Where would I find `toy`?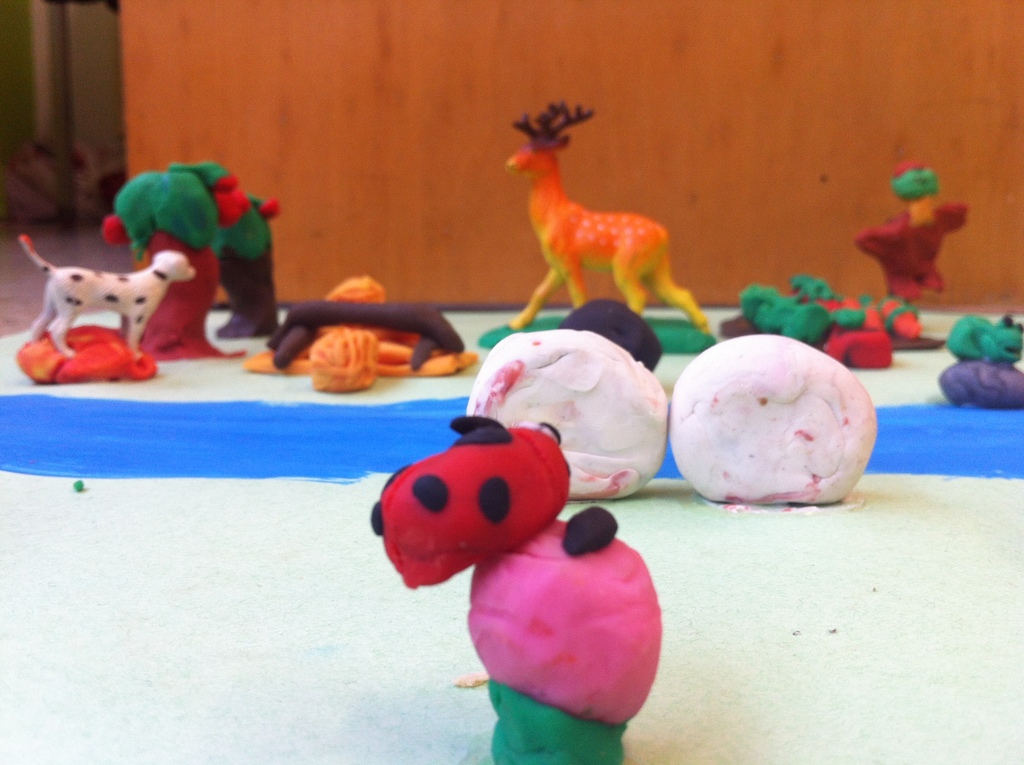
At 355, 414, 668, 764.
